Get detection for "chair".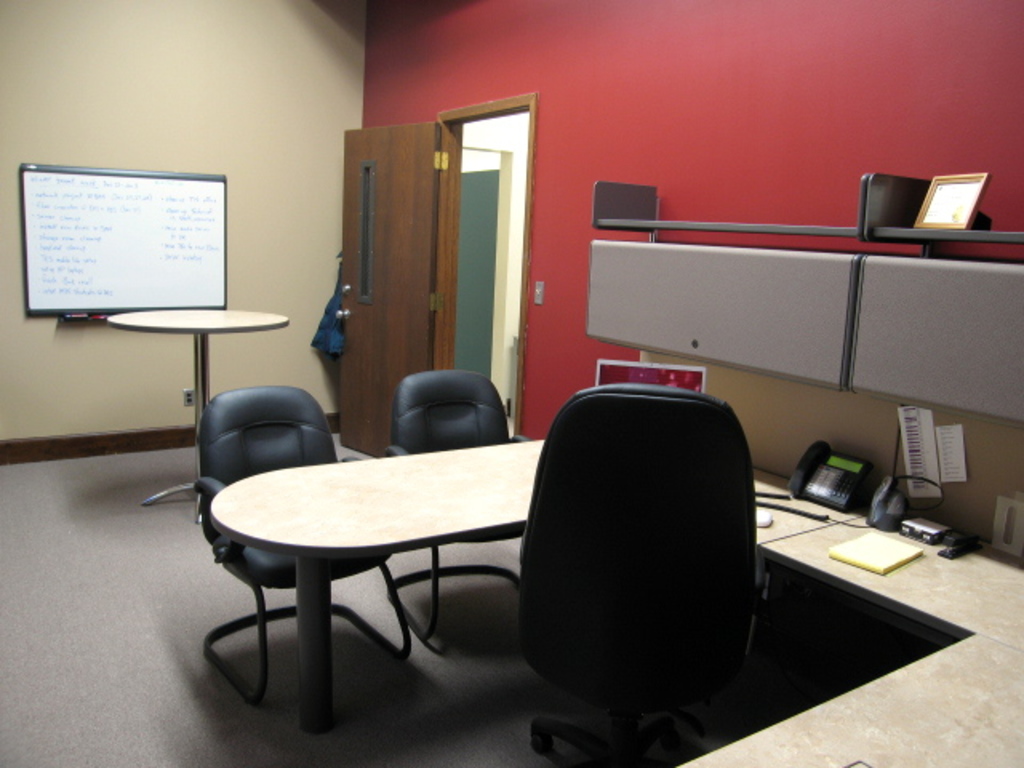
Detection: (left=187, top=386, right=414, bottom=717).
